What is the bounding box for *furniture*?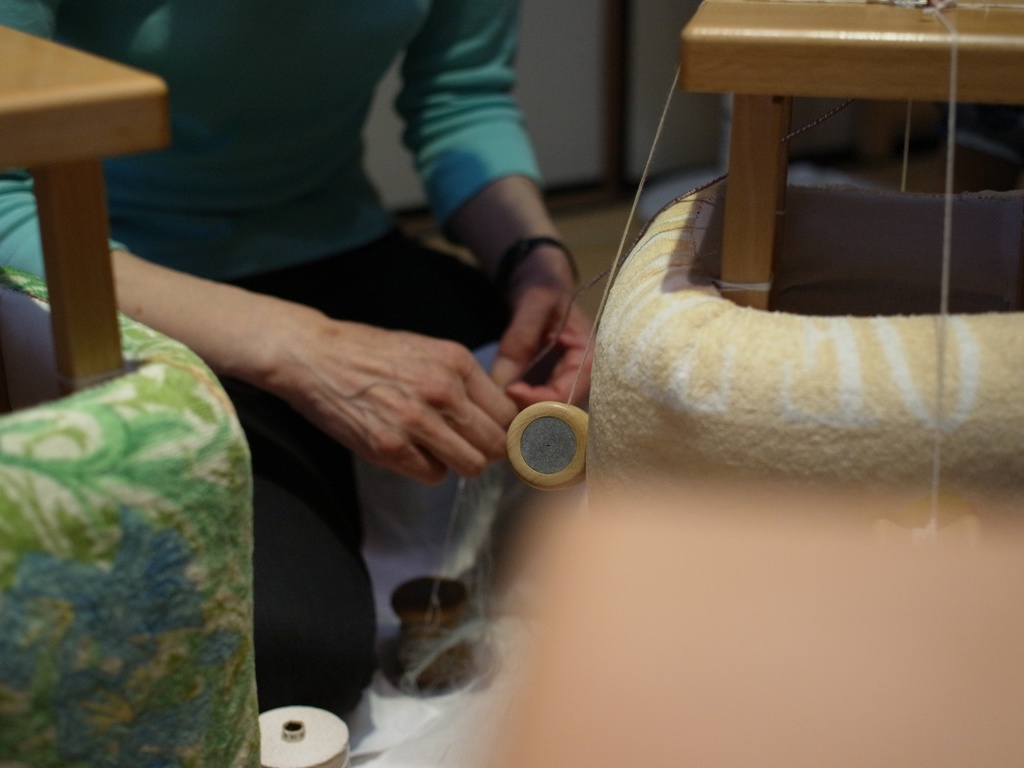
select_region(678, 0, 1023, 310).
